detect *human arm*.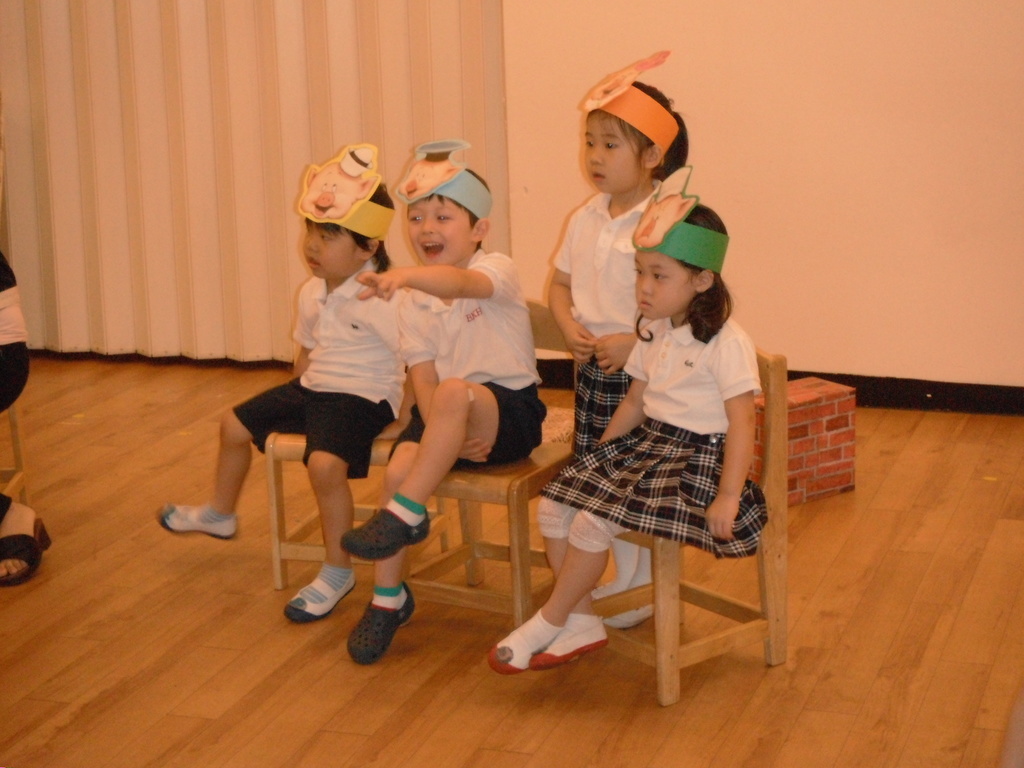
Detected at [719,335,754,549].
